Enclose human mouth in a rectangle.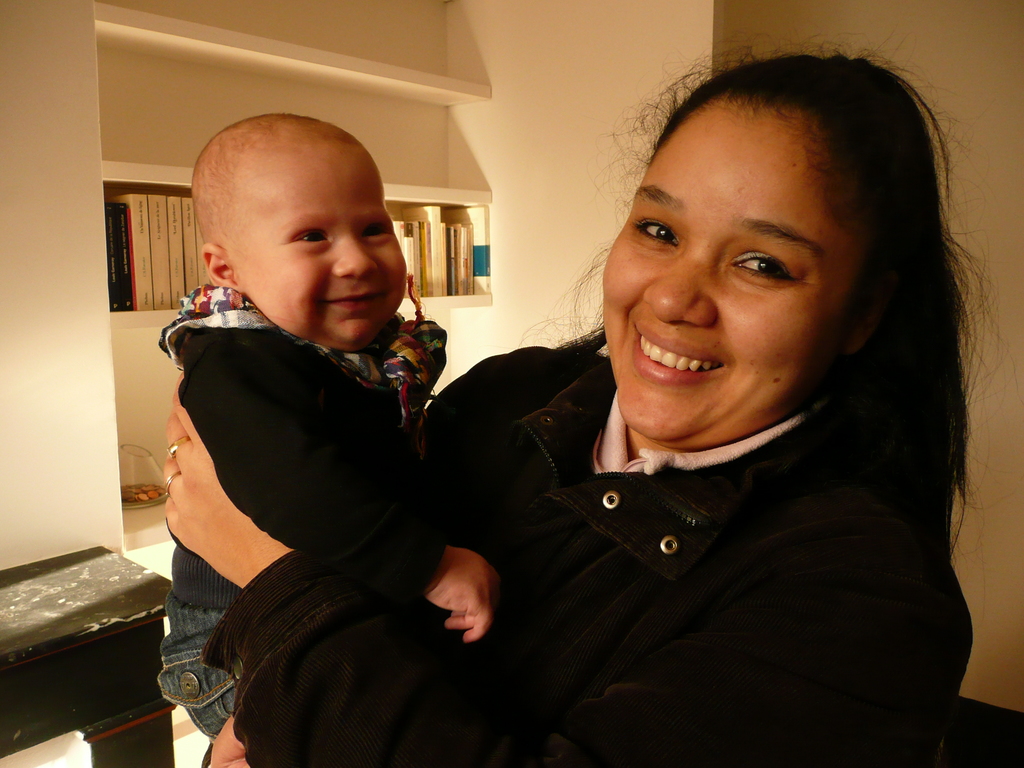
region(320, 286, 389, 318).
